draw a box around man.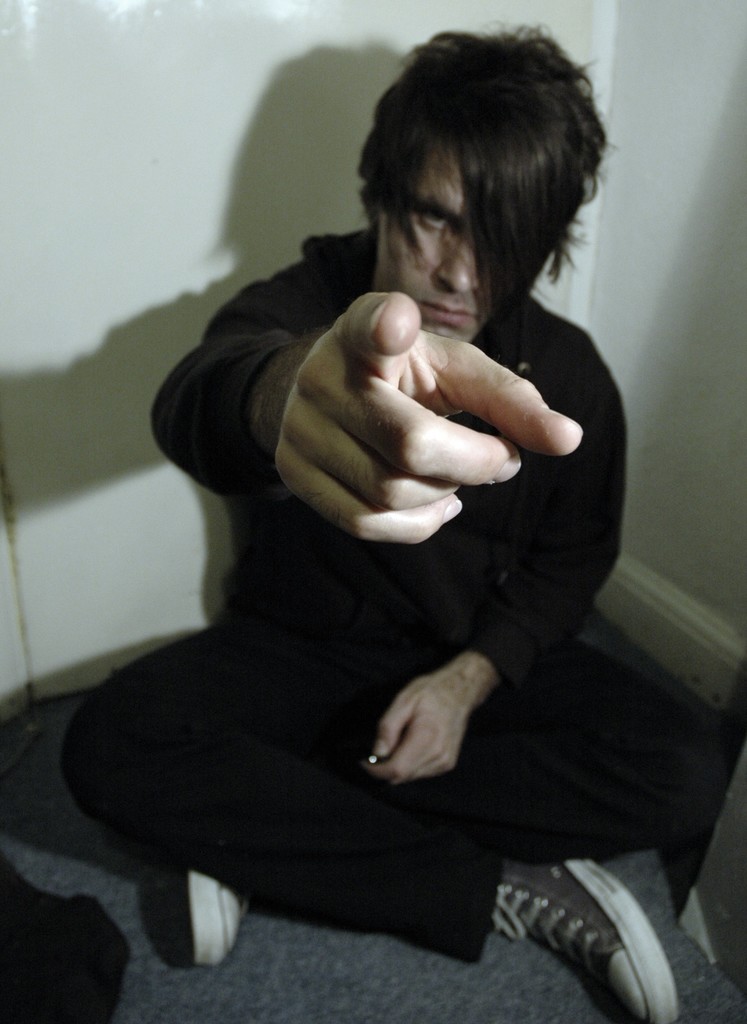
Rect(97, 58, 698, 961).
